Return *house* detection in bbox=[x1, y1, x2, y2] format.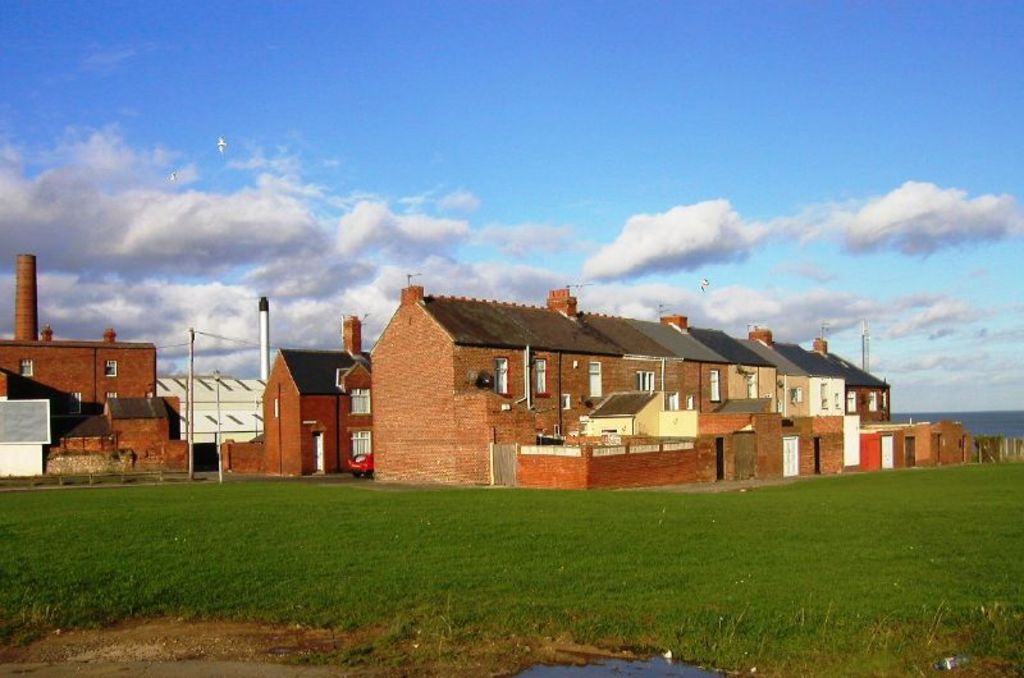
bbox=[0, 399, 49, 481].
